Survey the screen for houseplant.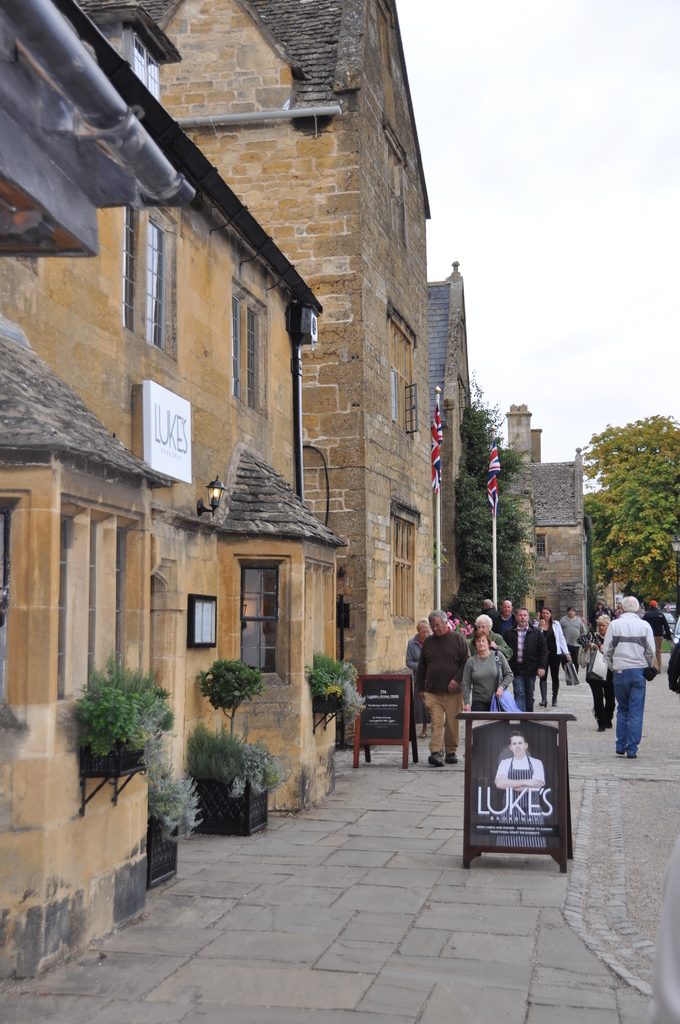
Survey found: (left=70, top=648, right=173, bottom=815).
